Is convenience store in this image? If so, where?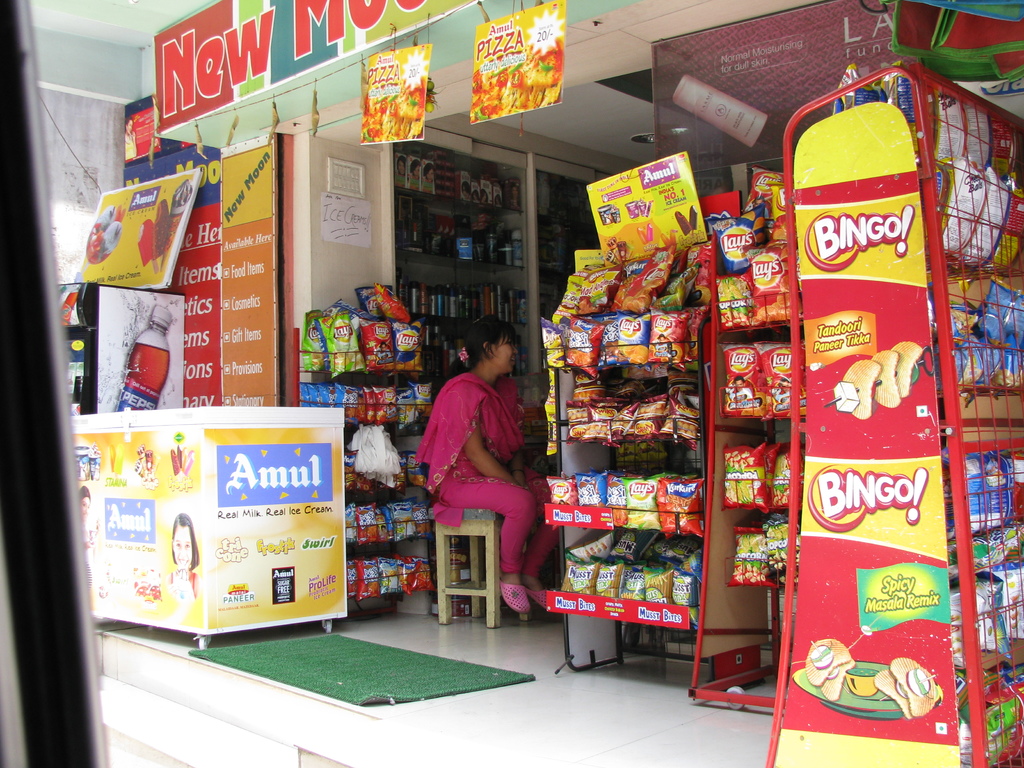
Yes, at (0,0,1023,767).
